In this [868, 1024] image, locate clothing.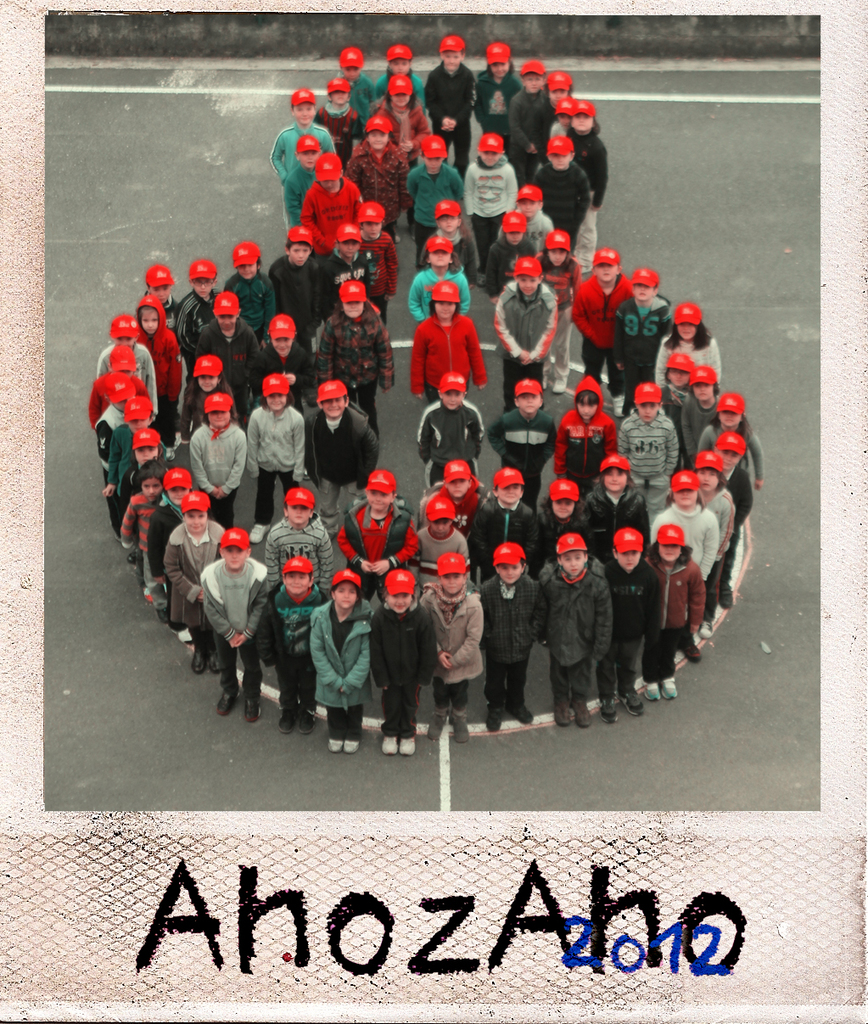
Bounding box: left=406, top=153, right=472, bottom=248.
